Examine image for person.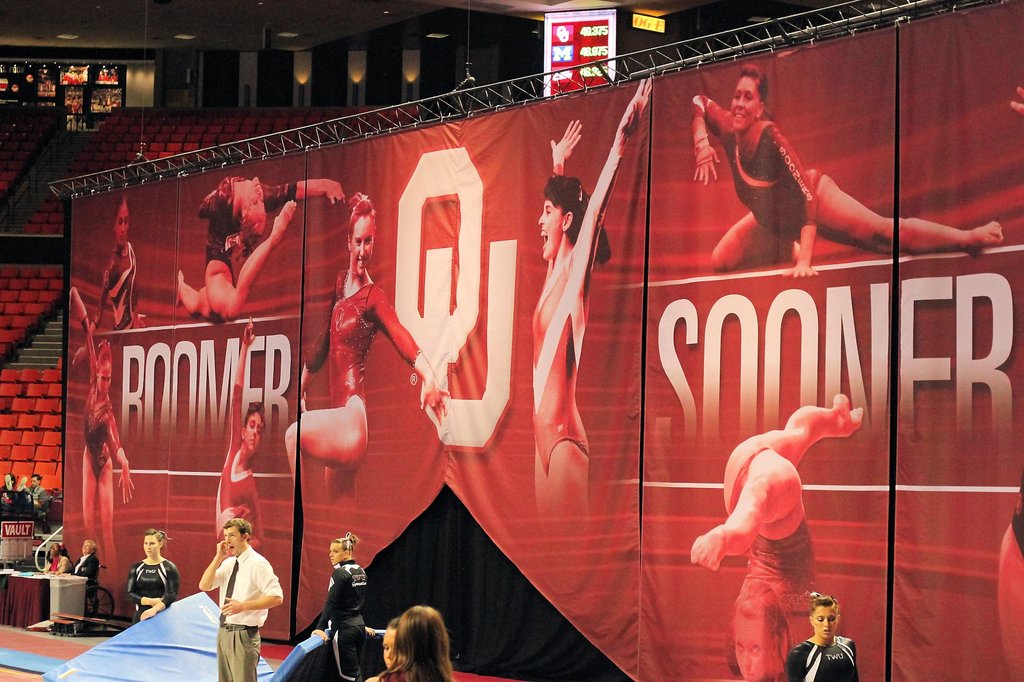
Examination result: region(682, 384, 872, 681).
